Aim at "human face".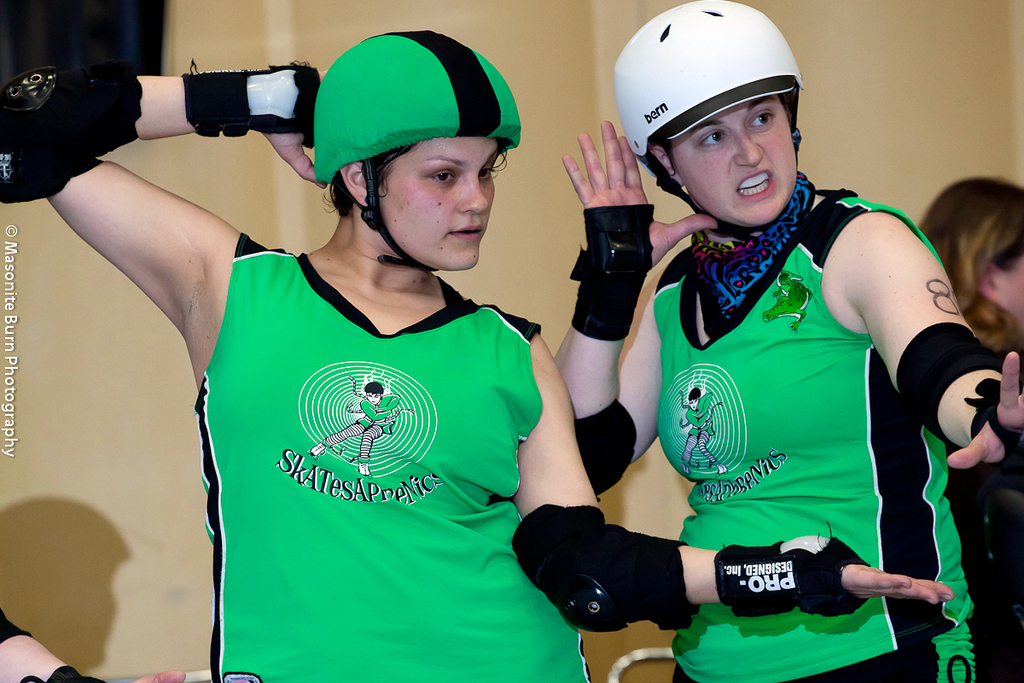
Aimed at bbox=[670, 94, 800, 229].
